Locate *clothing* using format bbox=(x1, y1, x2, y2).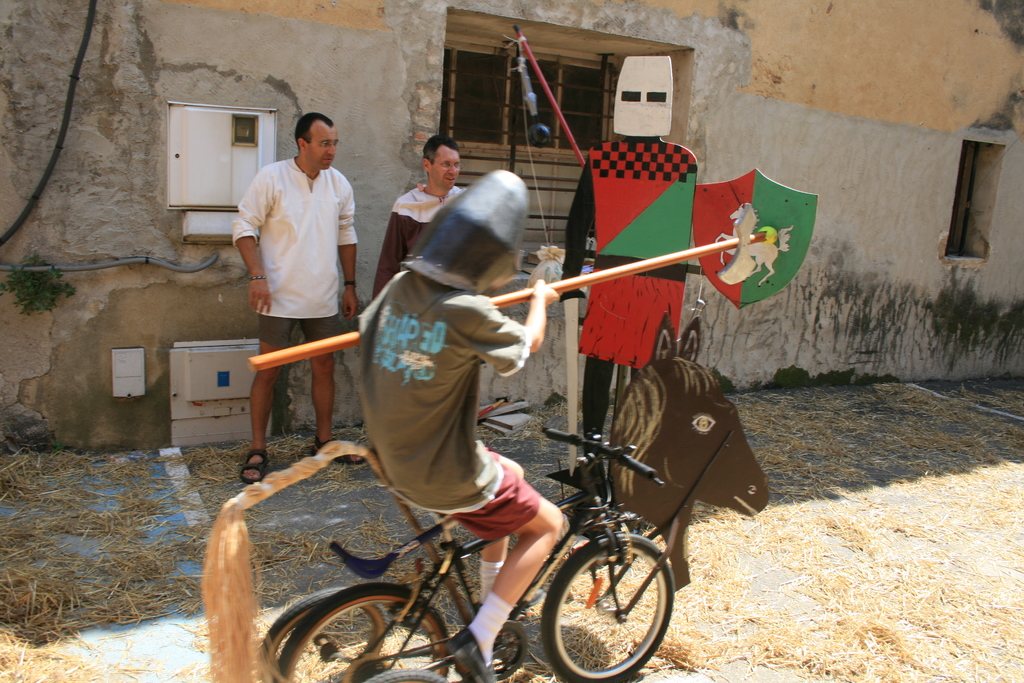
bbox=(233, 165, 360, 347).
